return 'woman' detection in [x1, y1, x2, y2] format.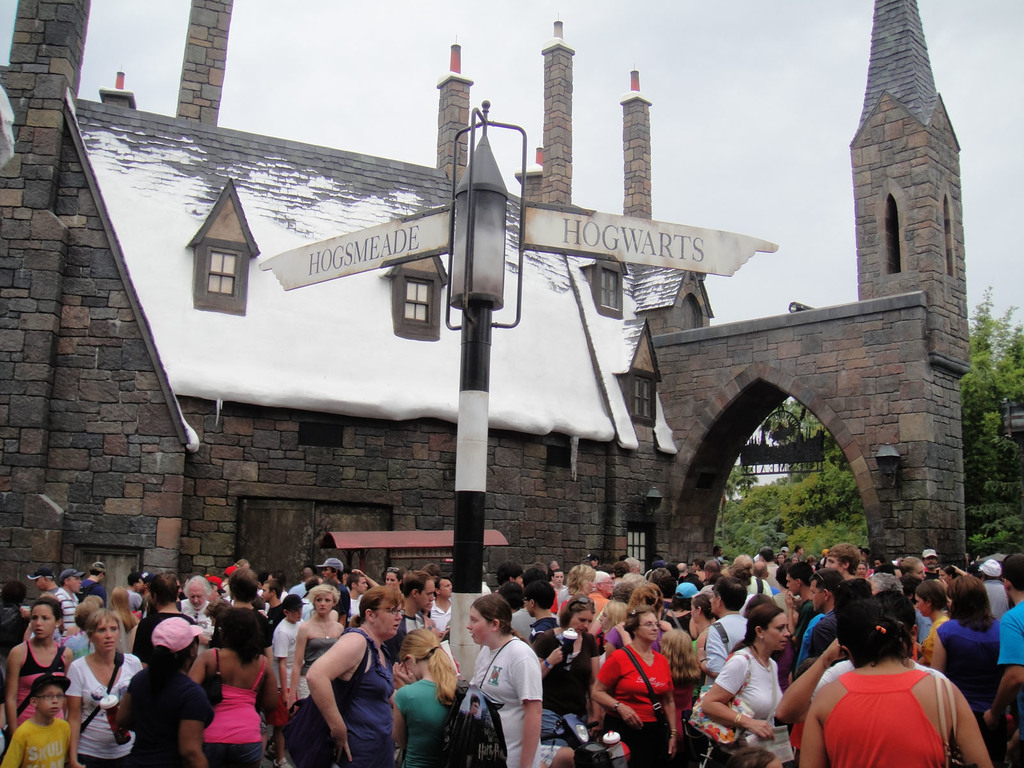
[1, 593, 72, 737].
